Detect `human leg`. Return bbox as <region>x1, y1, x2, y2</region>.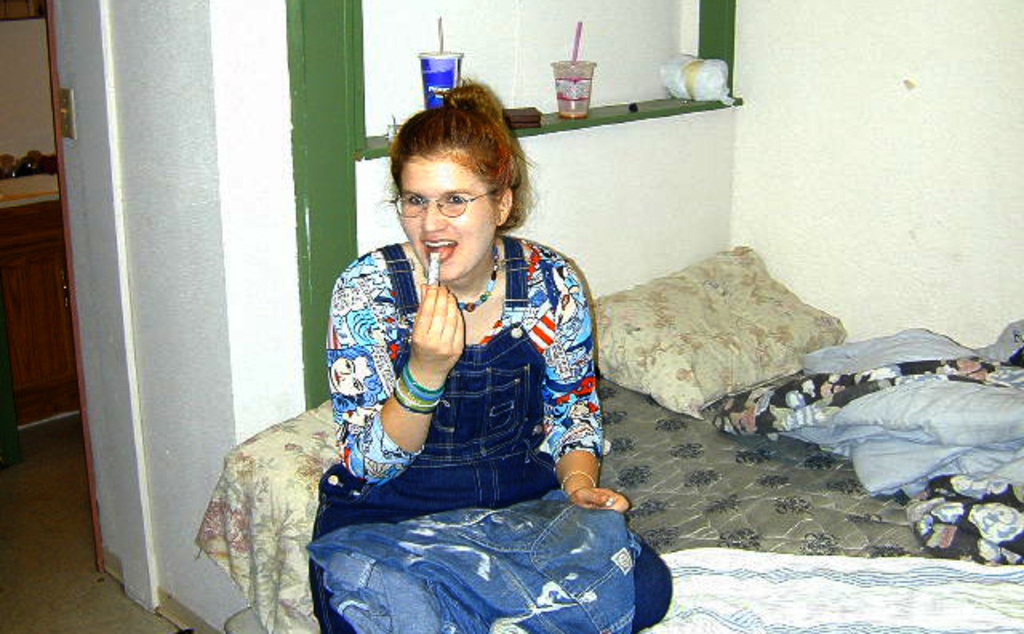
<region>498, 450, 670, 631</region>.
